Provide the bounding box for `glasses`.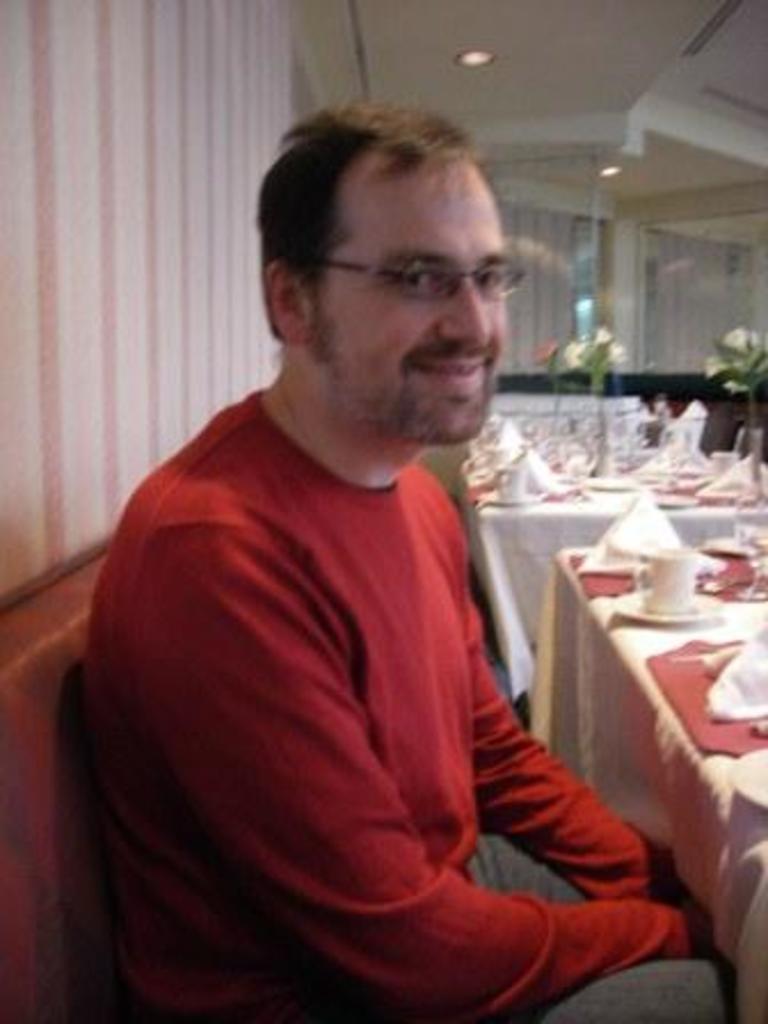
(left=302, top=254, right=530, bottom=304).
